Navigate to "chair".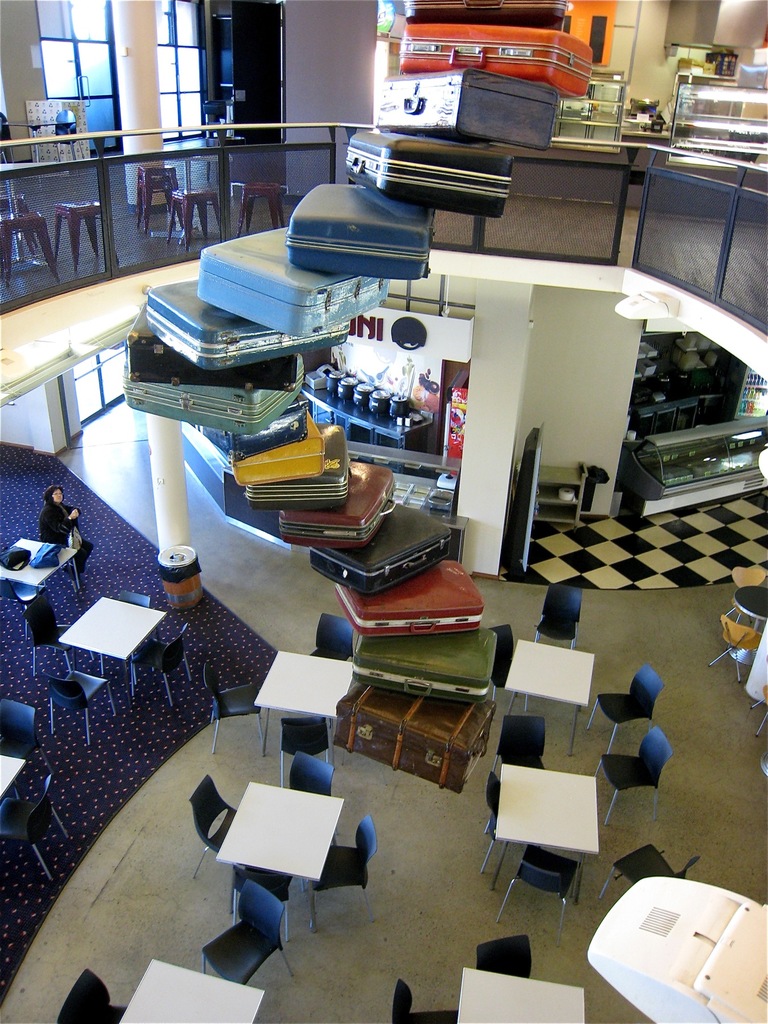
Navigation target: 48/674/123/751.
